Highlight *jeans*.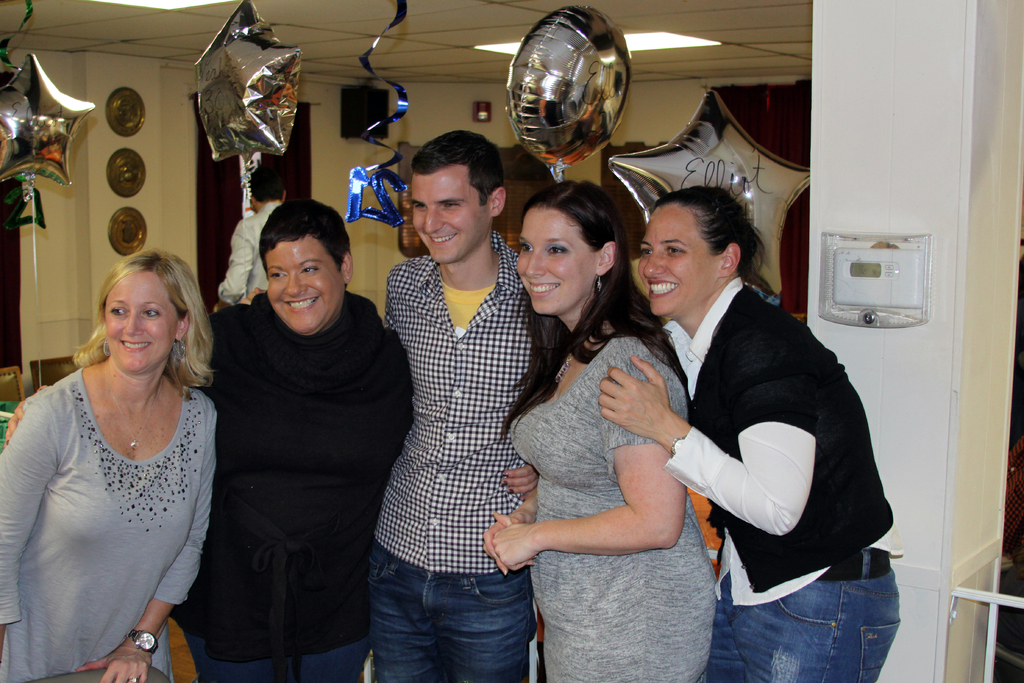
Highlighted region: (left=208, top=634, right=372, bottom=682).
